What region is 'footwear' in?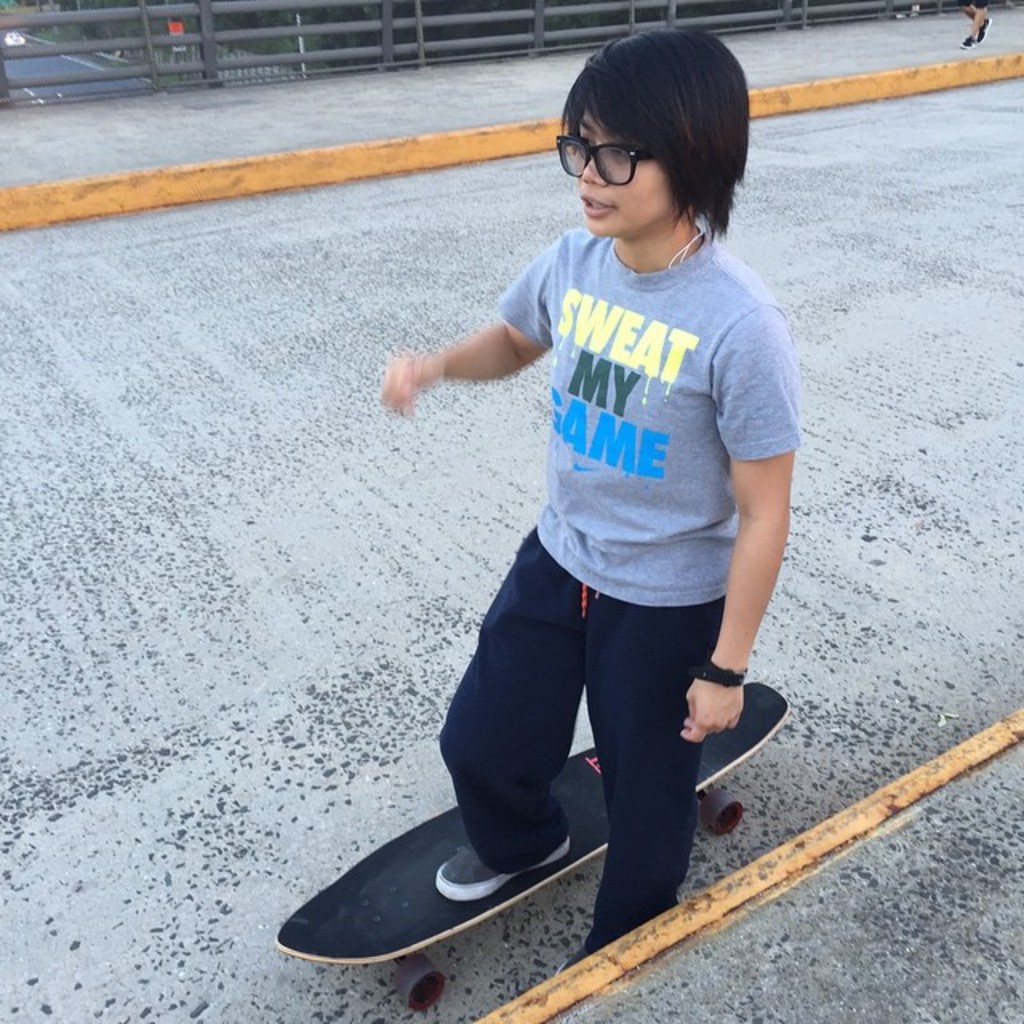
bbox=(550, 941, 590, 979).
